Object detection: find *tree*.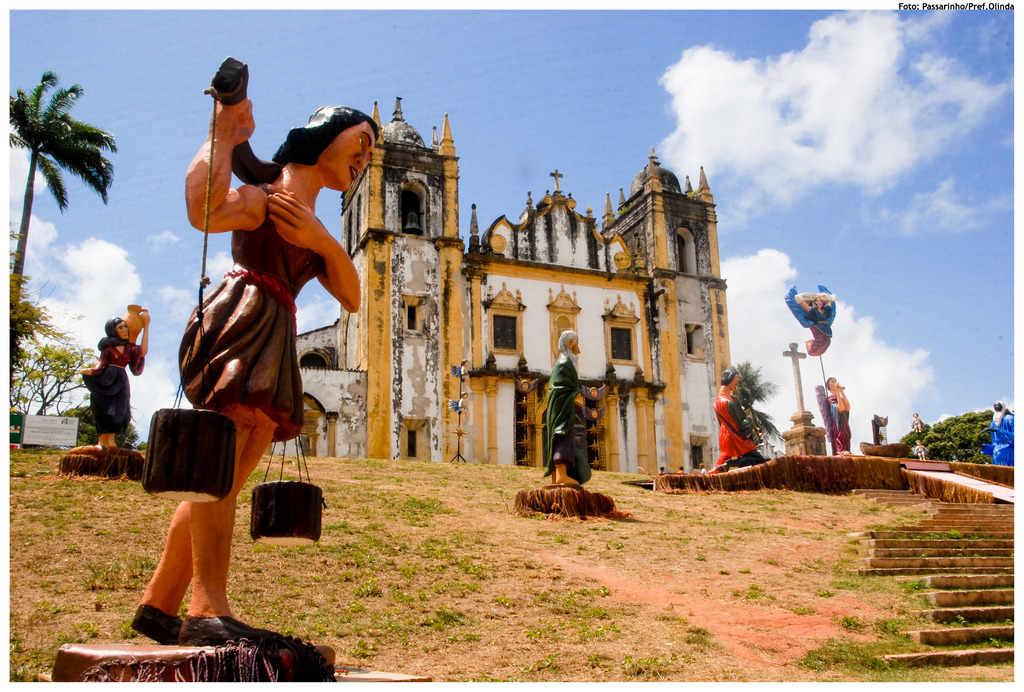
left=8, top=342, right=96, bottom=413.
